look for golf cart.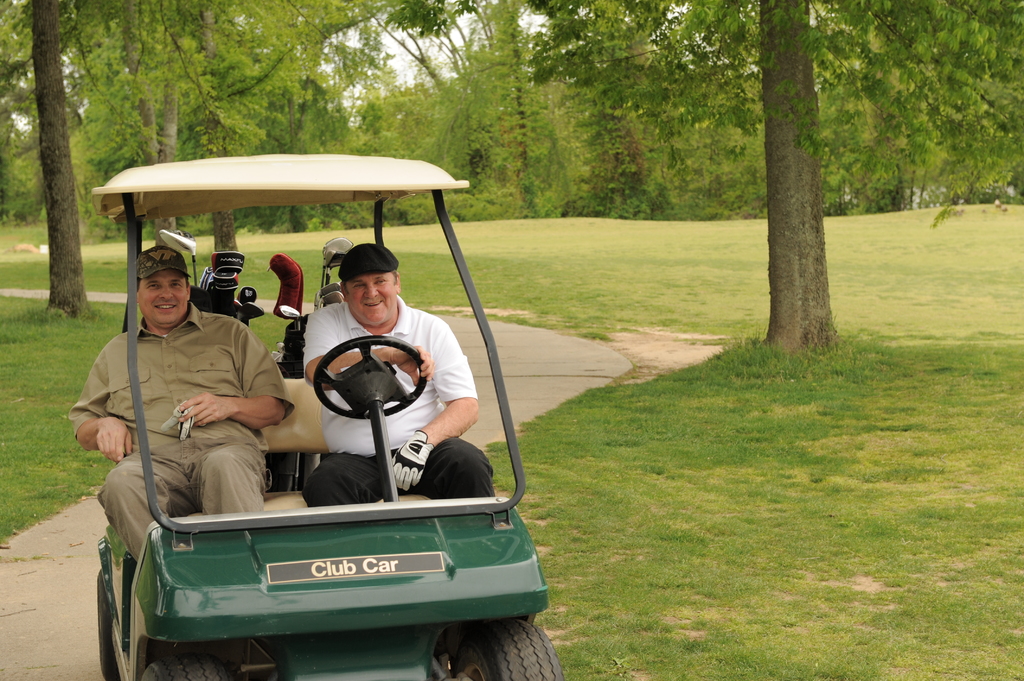
Found: [94, 154, 568, 680].
